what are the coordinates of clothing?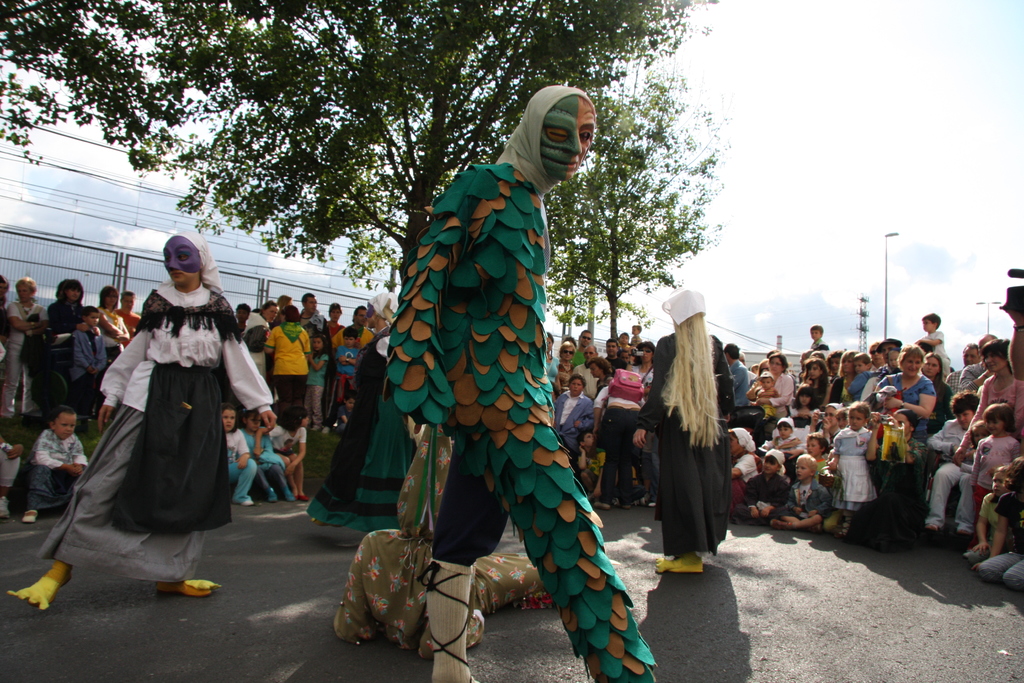
(left=45, top=297, right=84, bottom=339).
